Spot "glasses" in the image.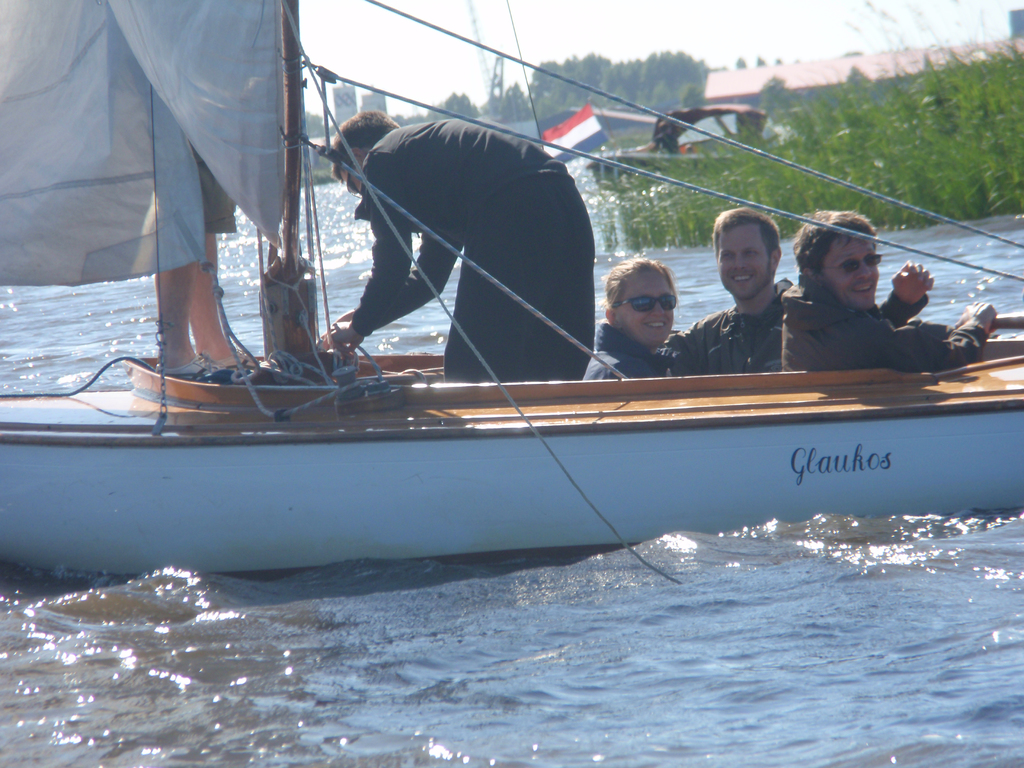
"glasses" found at x1=346, y1=167, x2=364, y2=202.
